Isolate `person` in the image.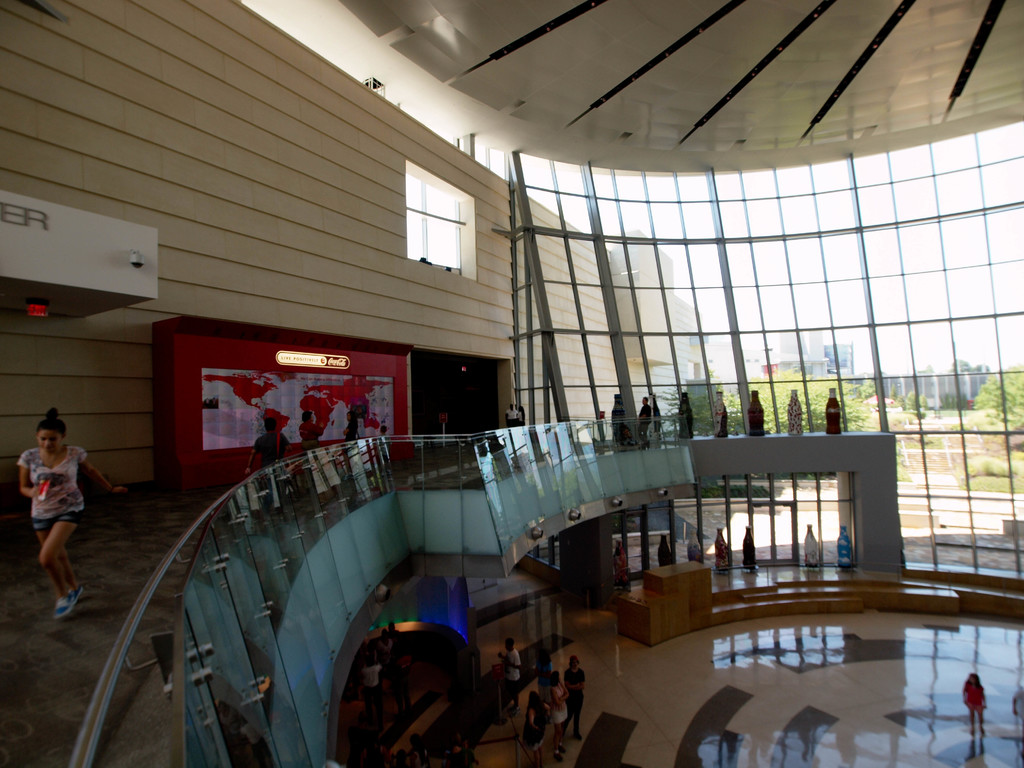
Isolated region: <bbox>1008, 676, 1023, 744</bbox>.
